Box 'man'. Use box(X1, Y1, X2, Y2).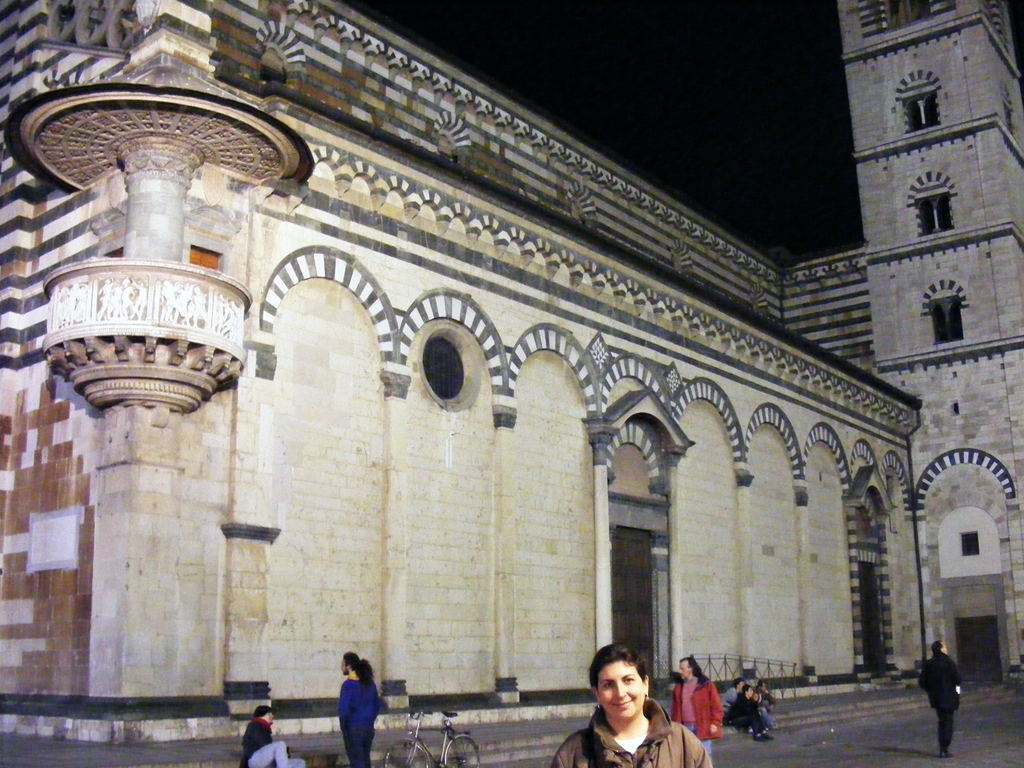
box(918, 640, 963, 759).
